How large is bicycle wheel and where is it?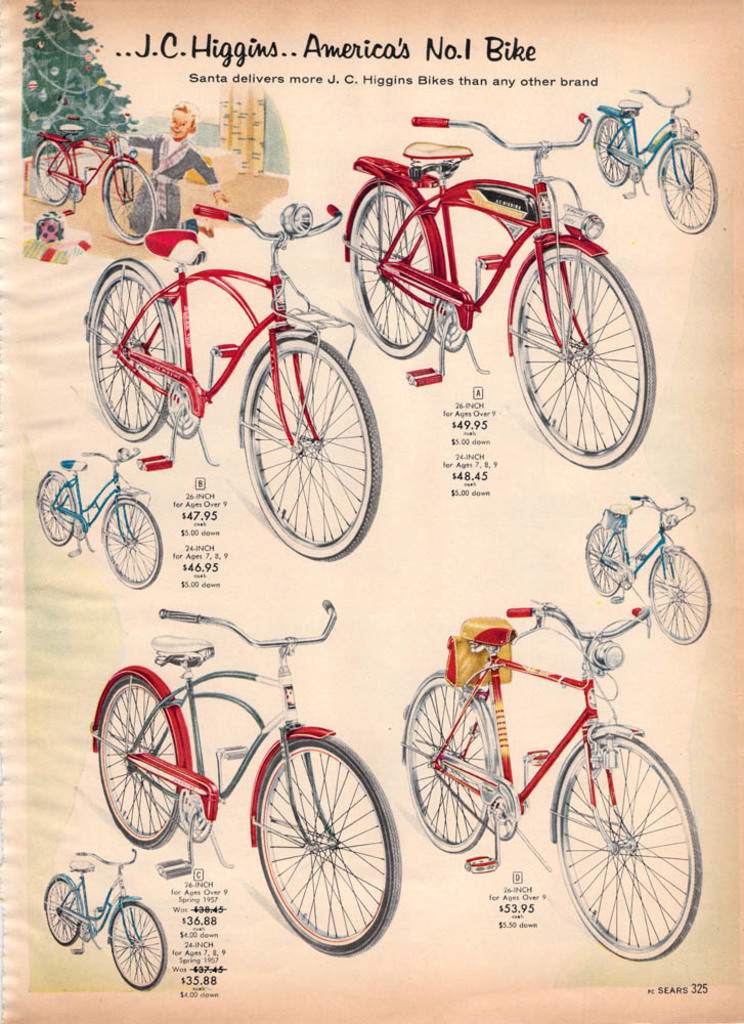
Bounding box: (240,335,386,556).
